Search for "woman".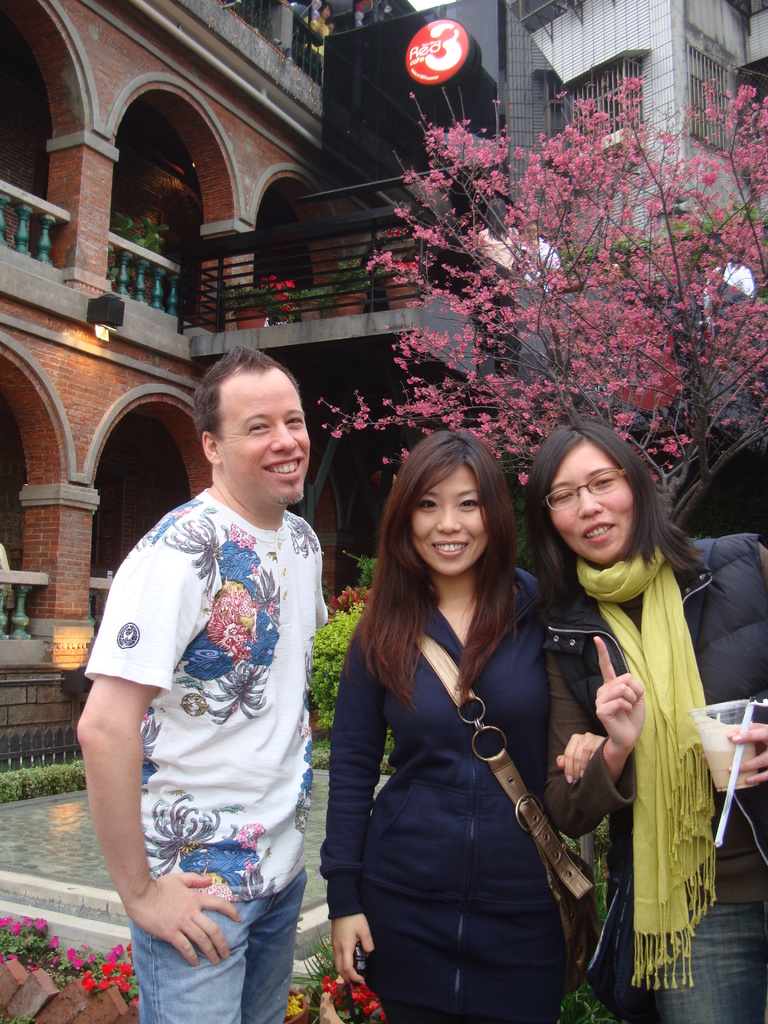
Found at pyautogui.locateOnScreen(335, 423, 591, 1023).
